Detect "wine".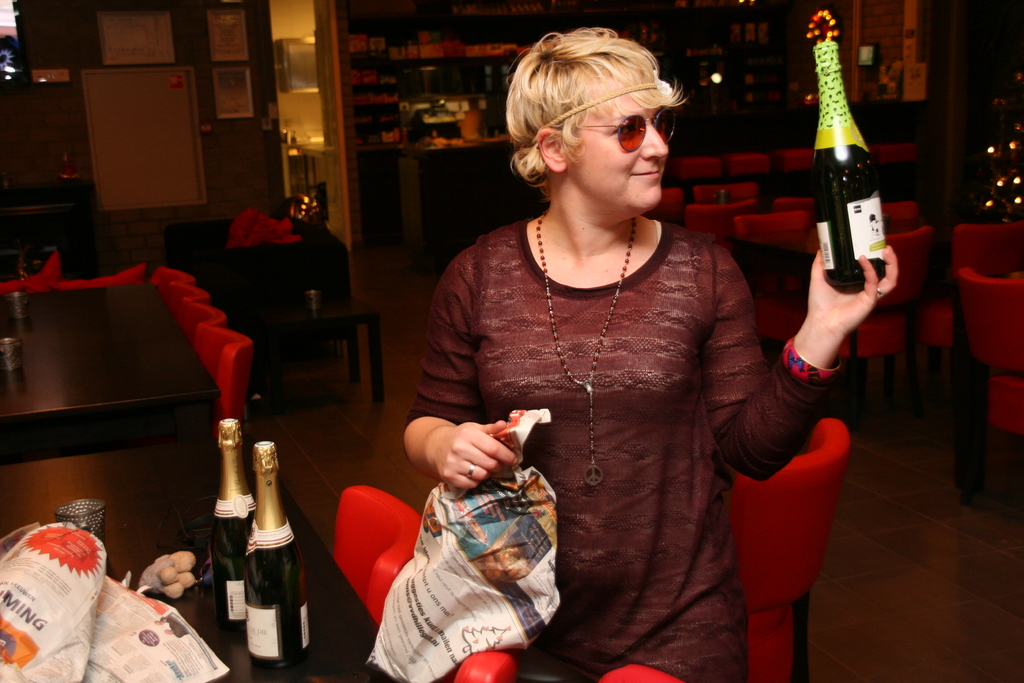
Detected at x1=809, y1=37, x2=901, y2=320.
